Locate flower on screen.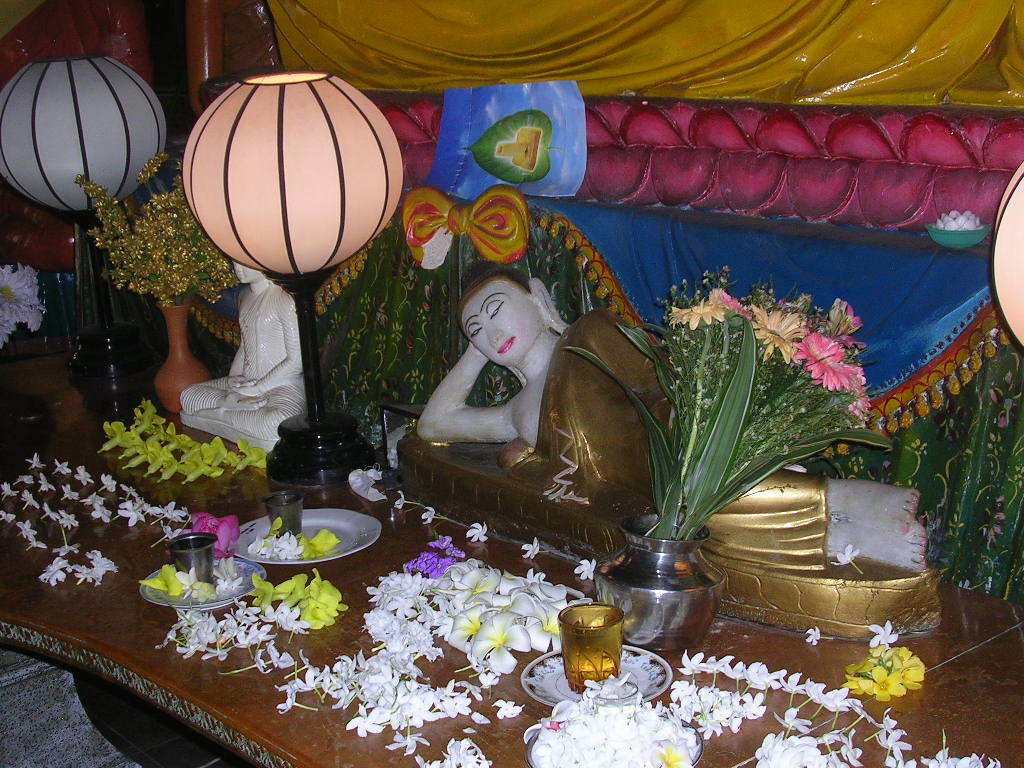
On screen at l=25, t=451, r=44, b=467.
